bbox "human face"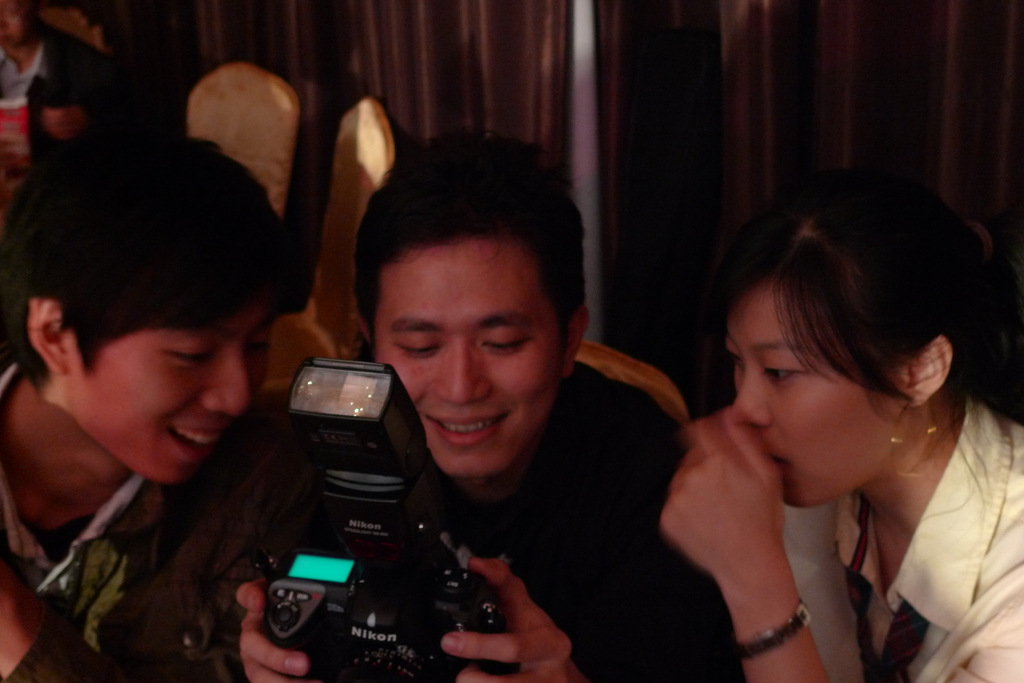
detection(724, 273, 901, 510)
